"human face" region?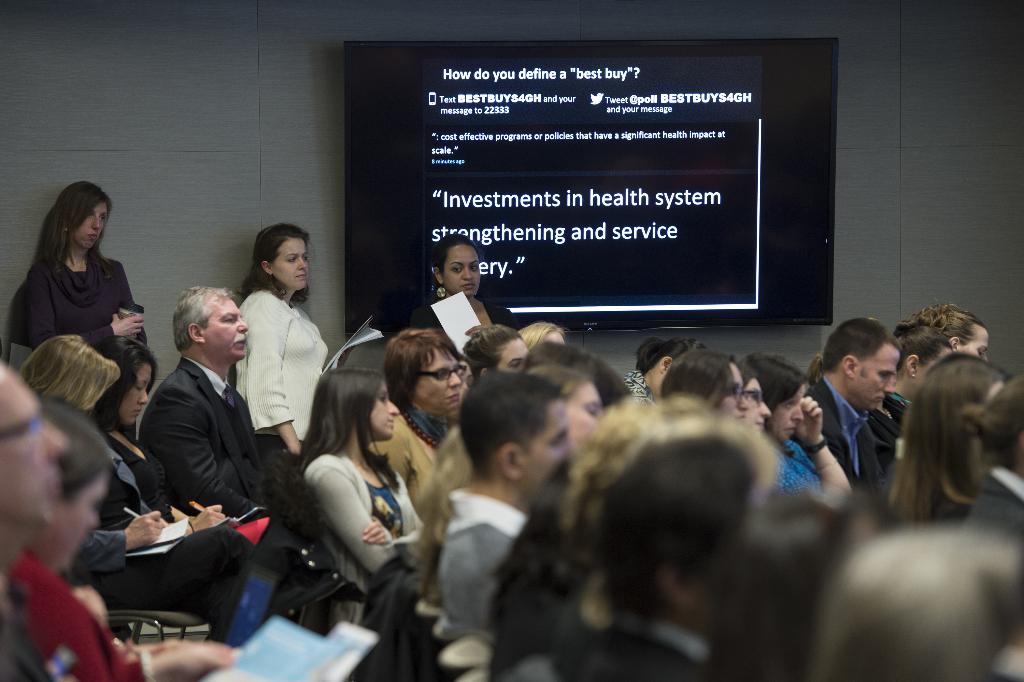
locate(73, 202, 108, 250)
